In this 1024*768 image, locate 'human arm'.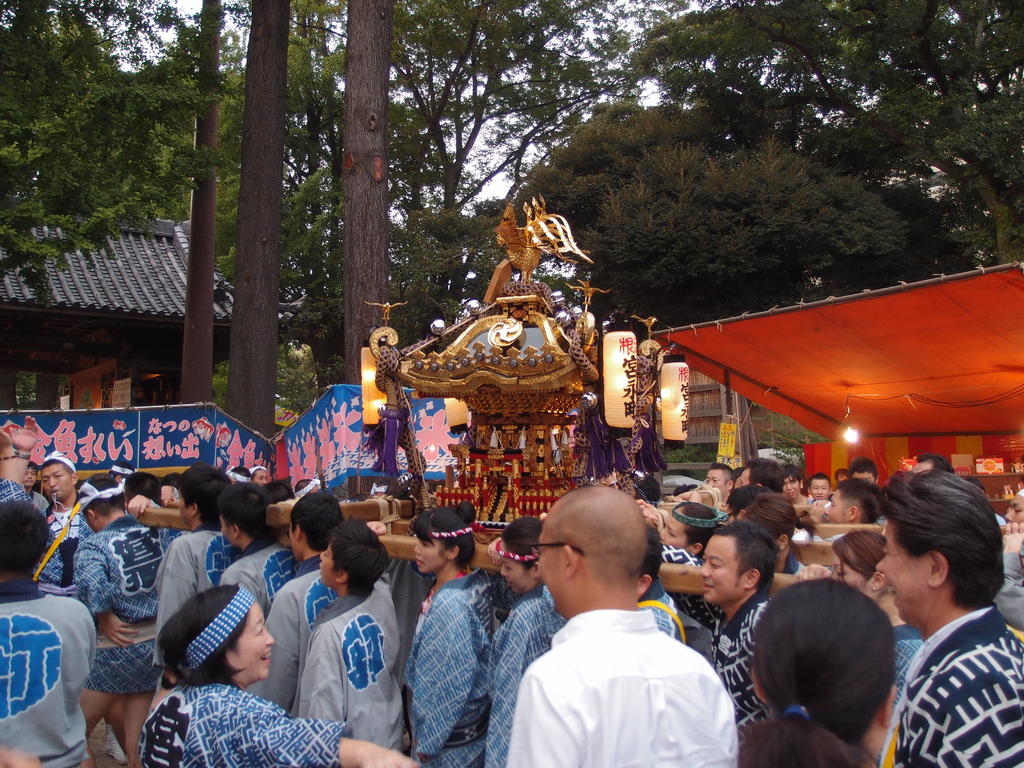
Bounding box: (411, 610, 469, 757).
